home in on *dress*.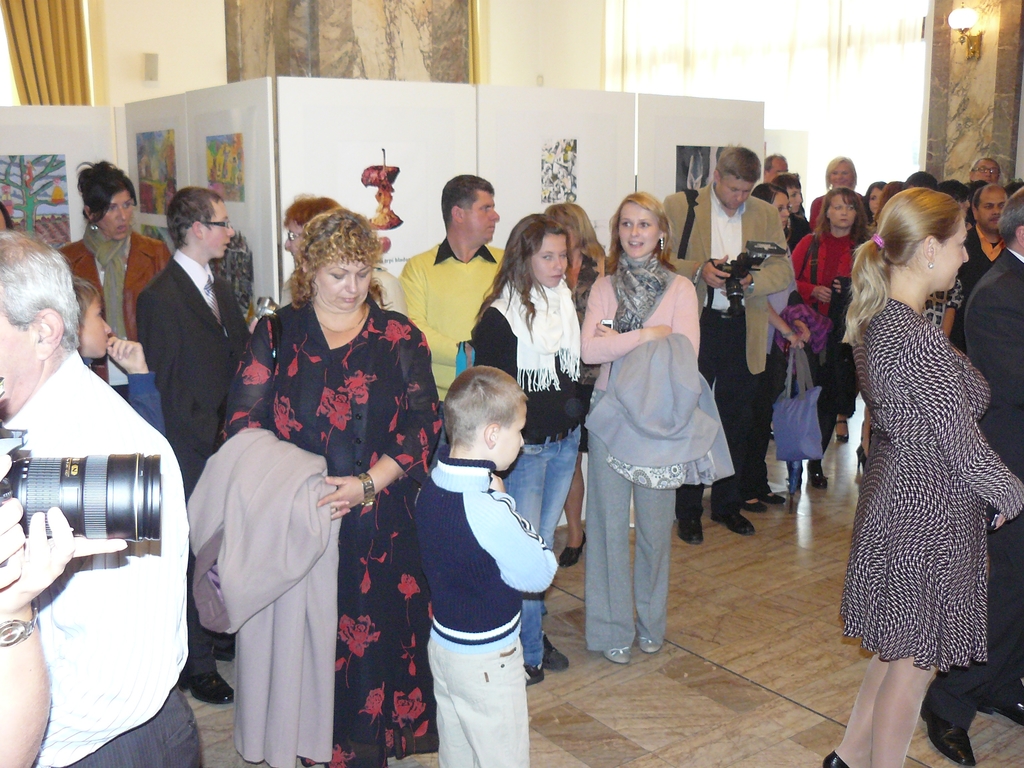
Homed in at box=[219, 299, 448, 767].
